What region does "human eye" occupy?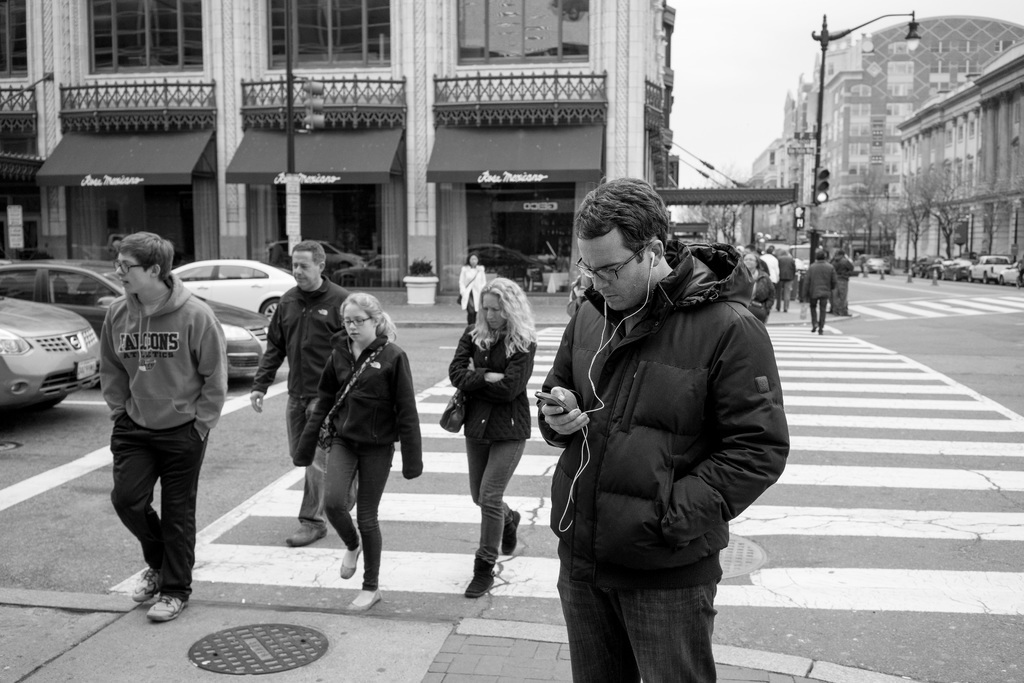
[124,261,130,268].
